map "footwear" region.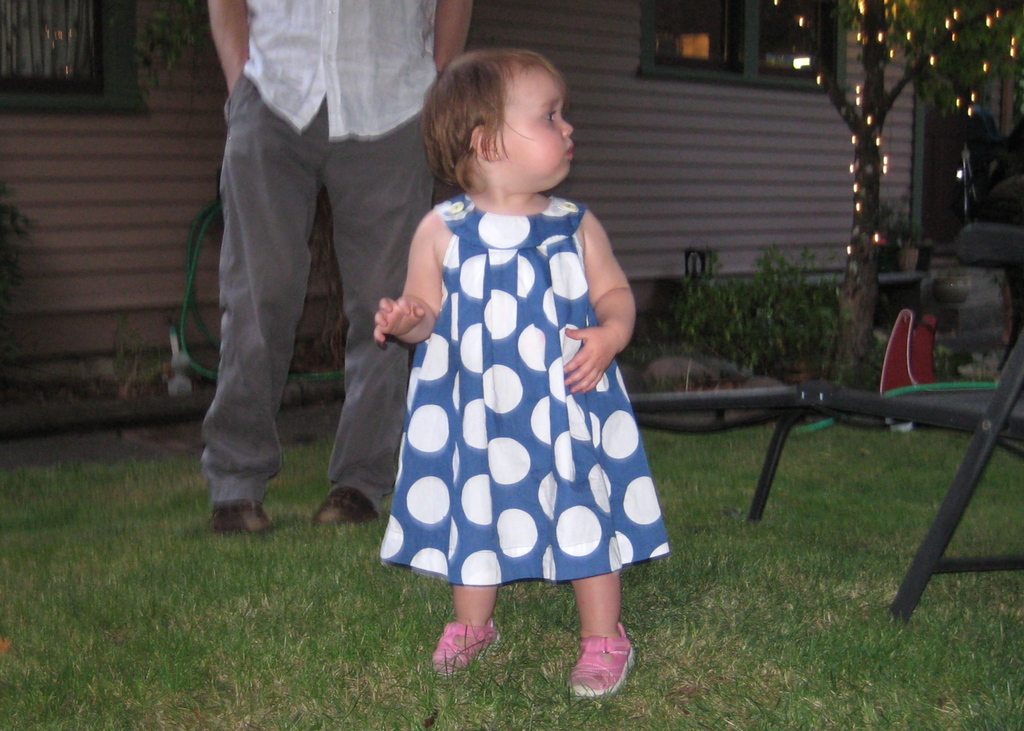
Mapped to locate(205, 499, 269, 534).
